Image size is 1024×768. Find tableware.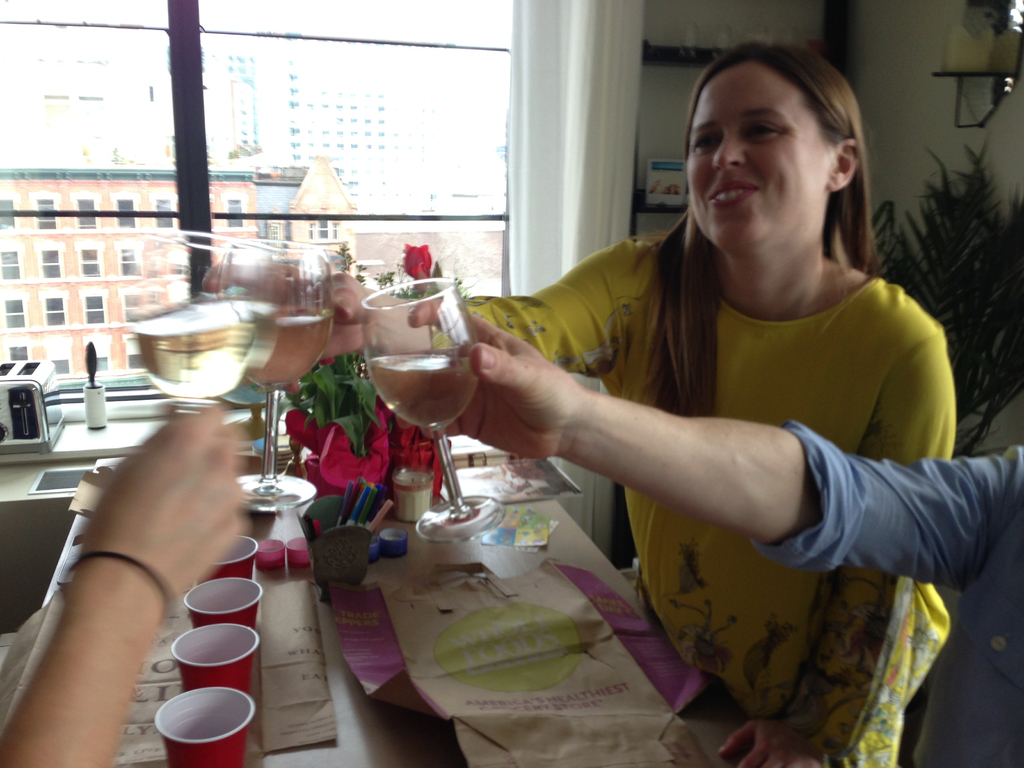
locate(391, 470, 443, 523).
